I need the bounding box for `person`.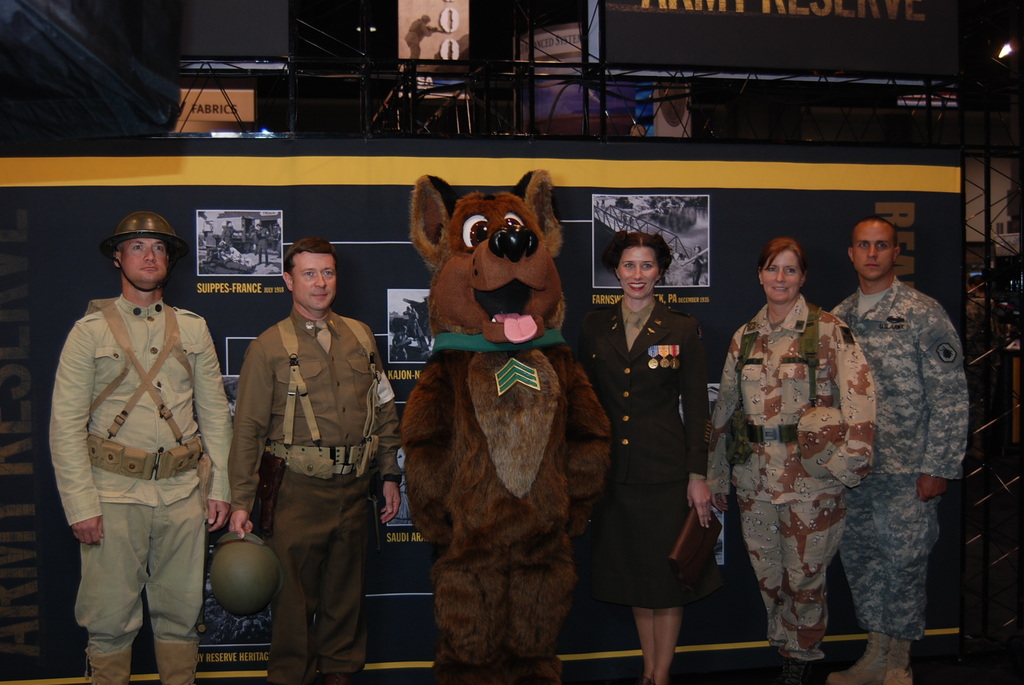
Here it is: (45, 207, 227, 684).
